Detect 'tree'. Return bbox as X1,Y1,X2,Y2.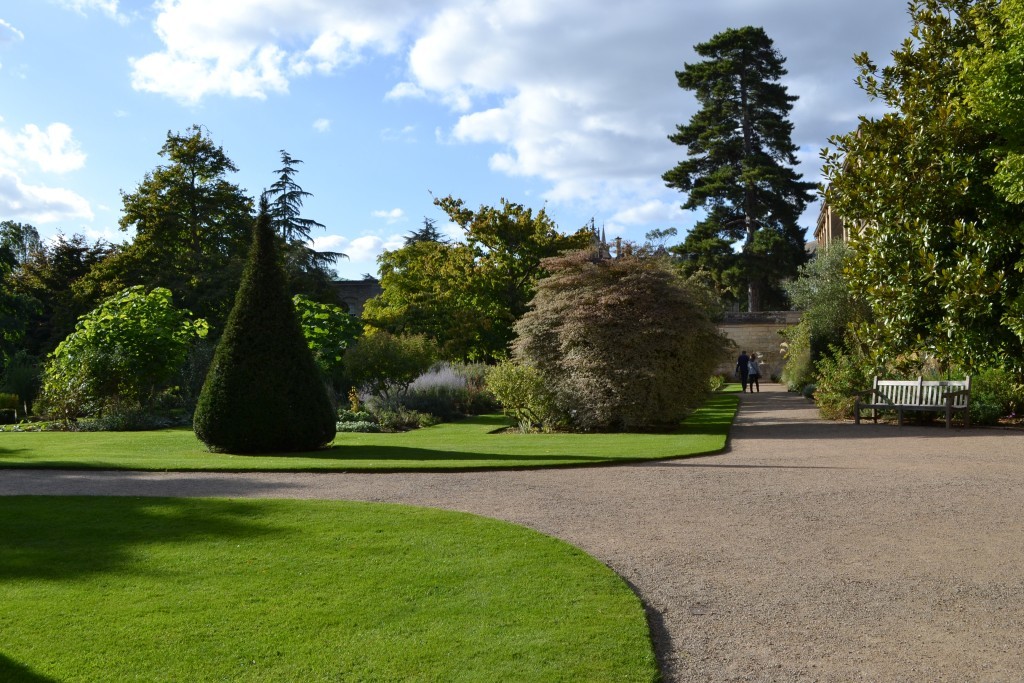
0,215,129,429.
